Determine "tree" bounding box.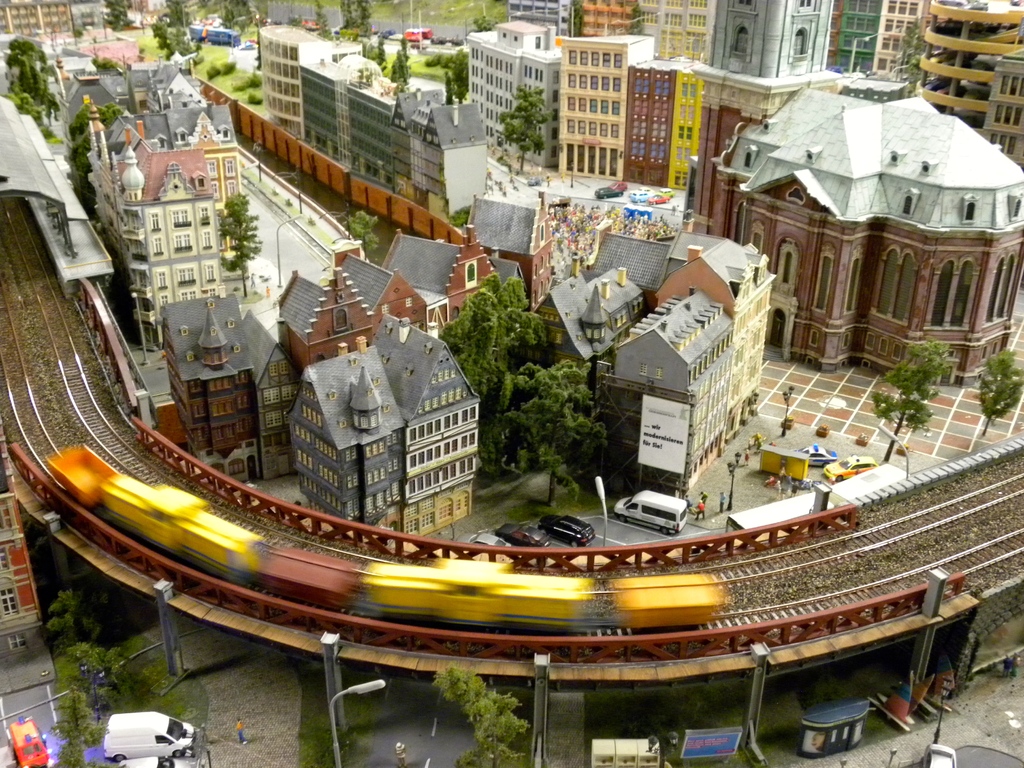
Determined: x1=44 y1=574 x2=112 y2=634.
